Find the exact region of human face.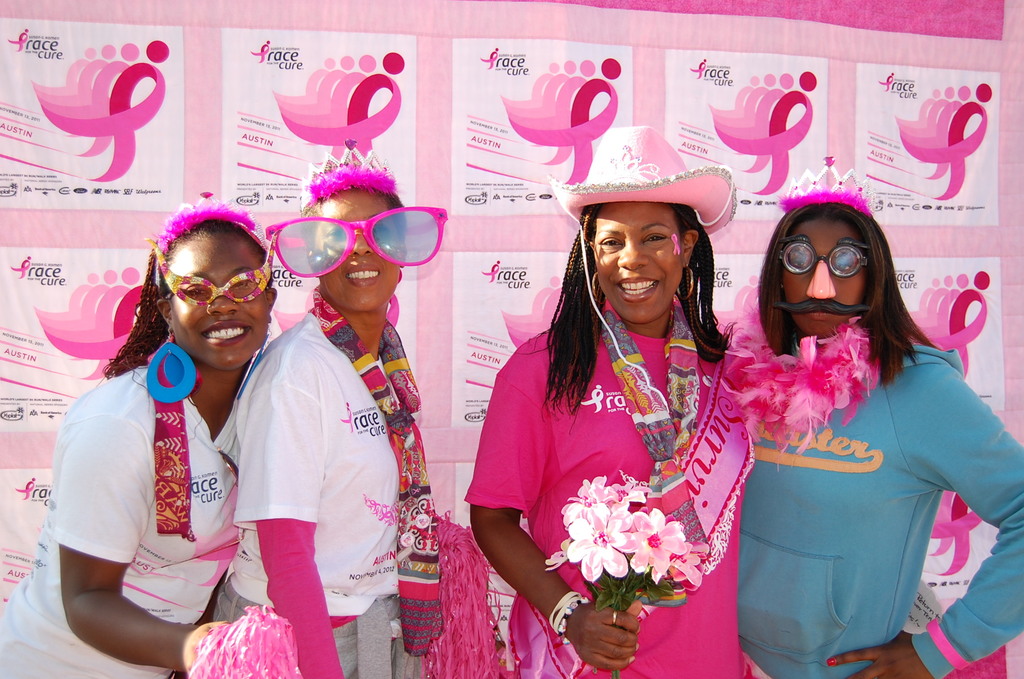
Exact region: x1=593, y1=203, x2=679, y2=322.
